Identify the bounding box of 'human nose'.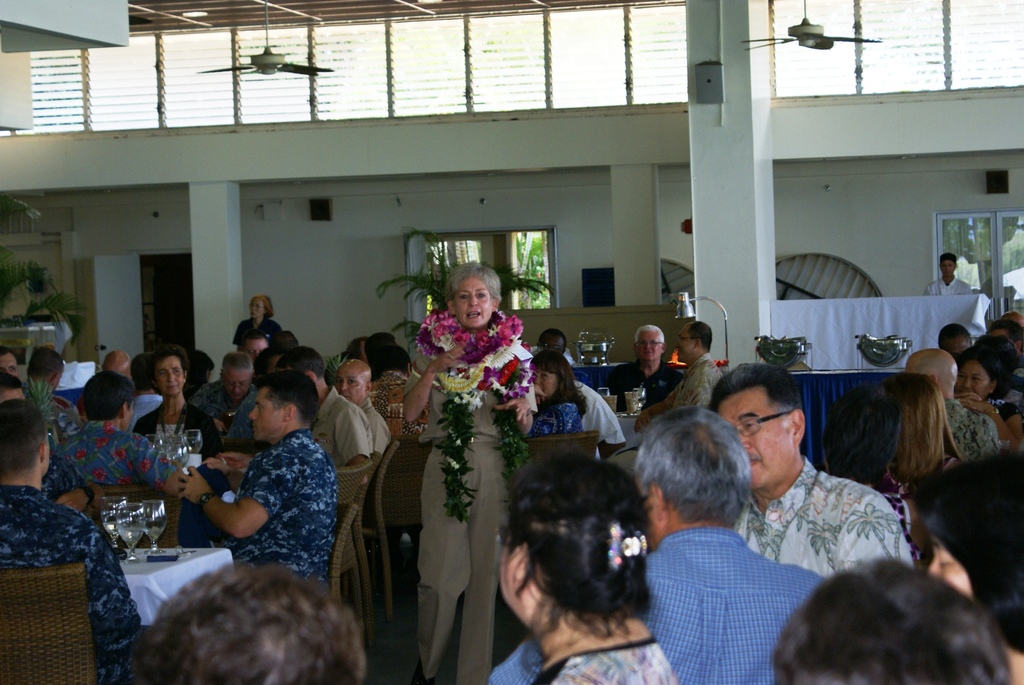
region(946, 264, 950, 268).
